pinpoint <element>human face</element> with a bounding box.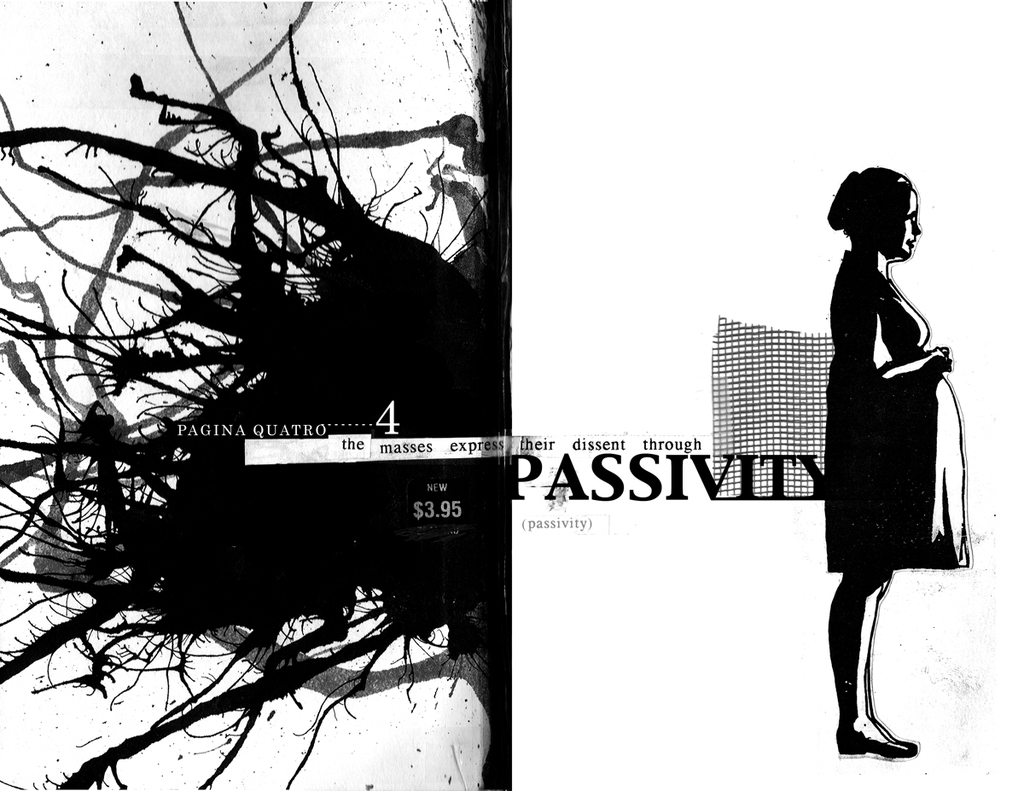
905,191,921,260.
